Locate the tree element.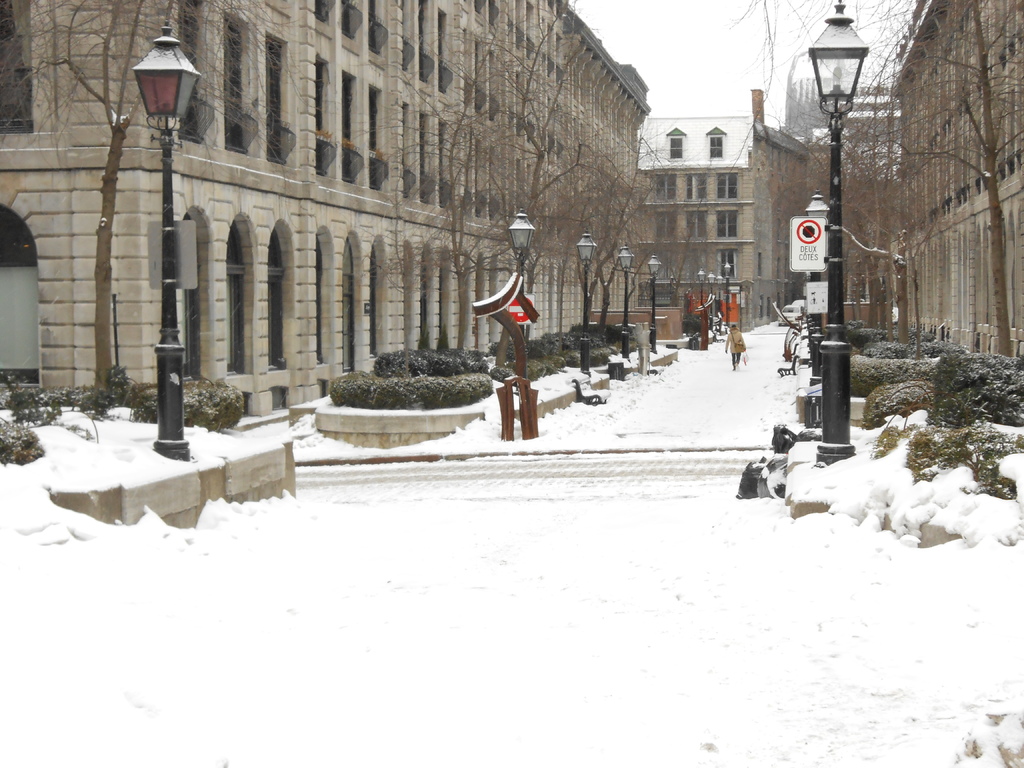
Element bbox: [0, 0, 285, 387].
